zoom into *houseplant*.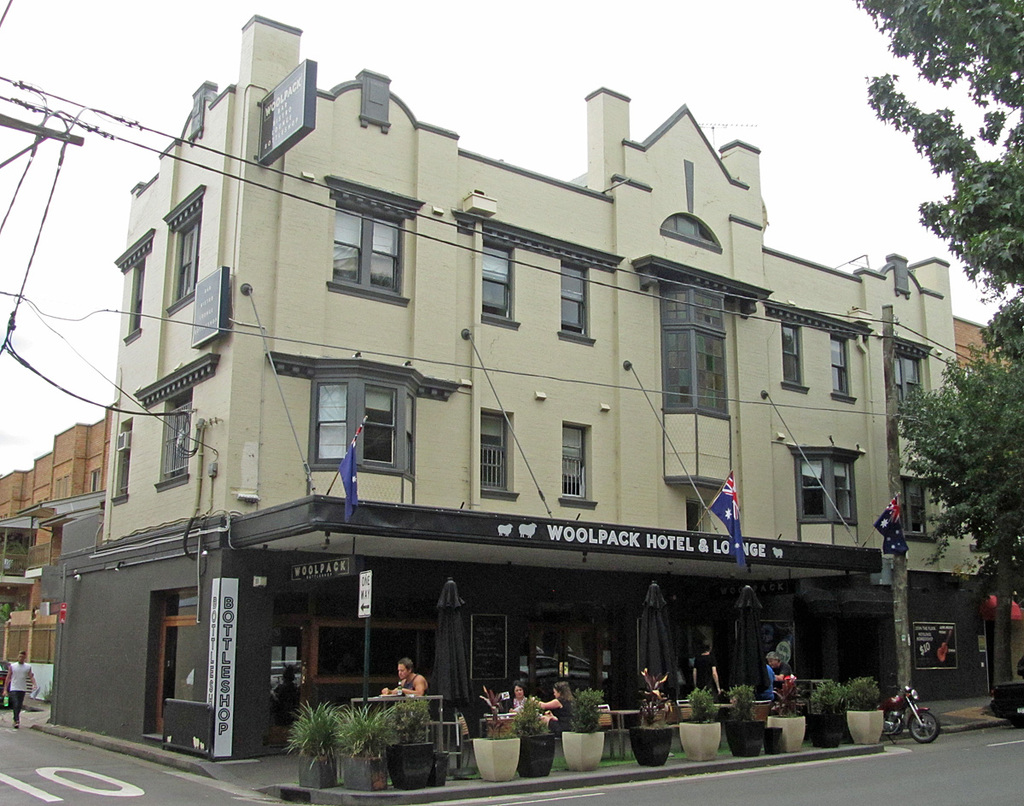
Zoom target: select_region(566, 681, 603, 767).
